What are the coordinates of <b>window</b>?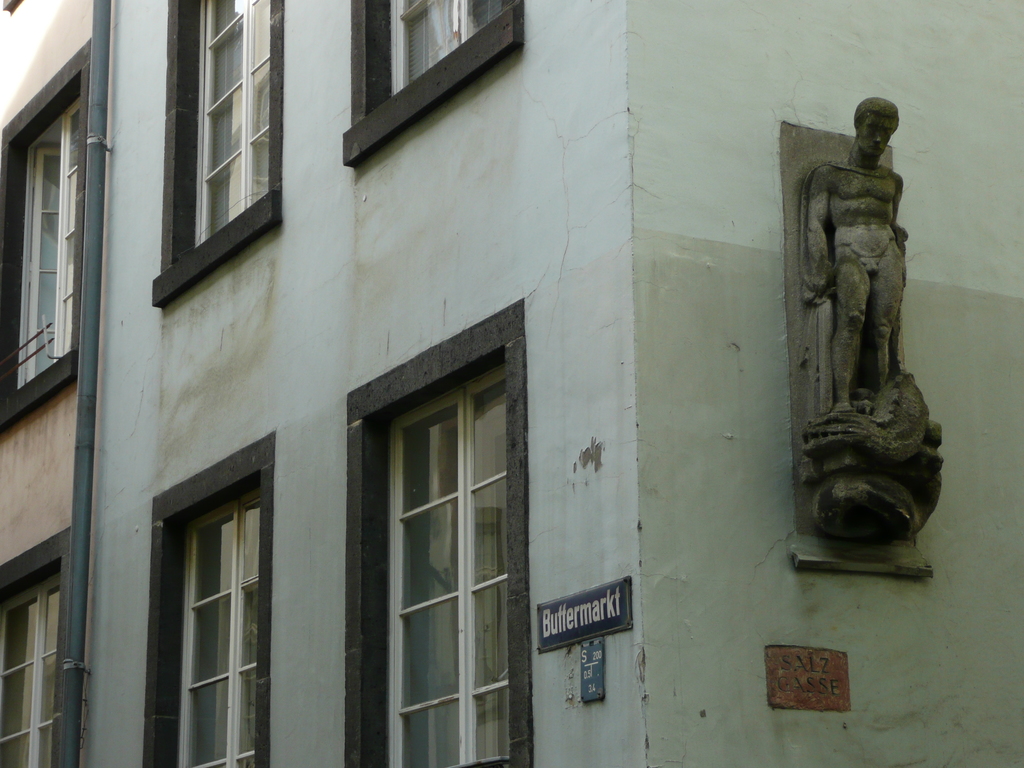
x1=0, y1=38, x2=96, y2=431.
